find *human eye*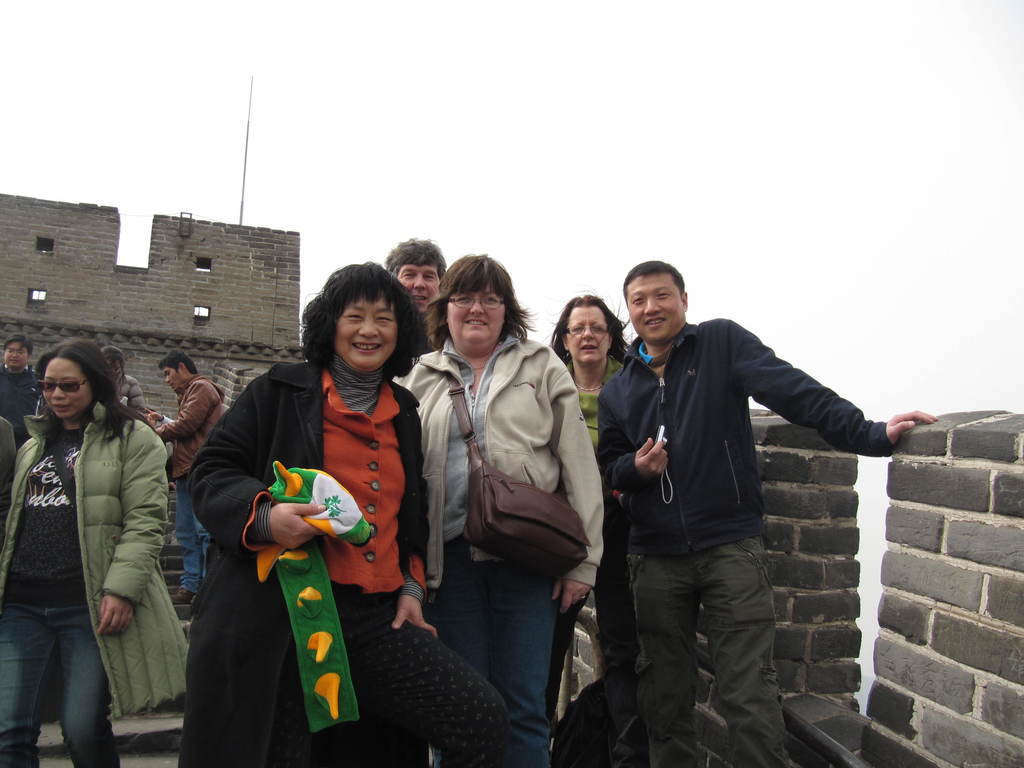
{"left": 453, "top": 292, "right": 473, "bottom": 307}
